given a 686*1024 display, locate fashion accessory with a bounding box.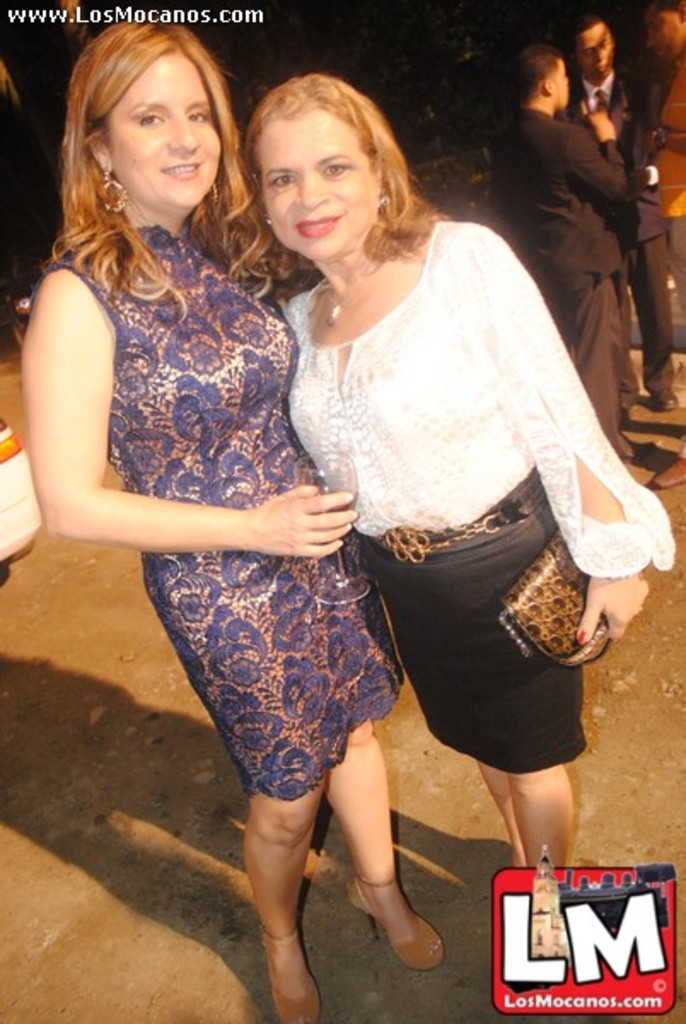
Located: crop(630, 442, 655, 452).
